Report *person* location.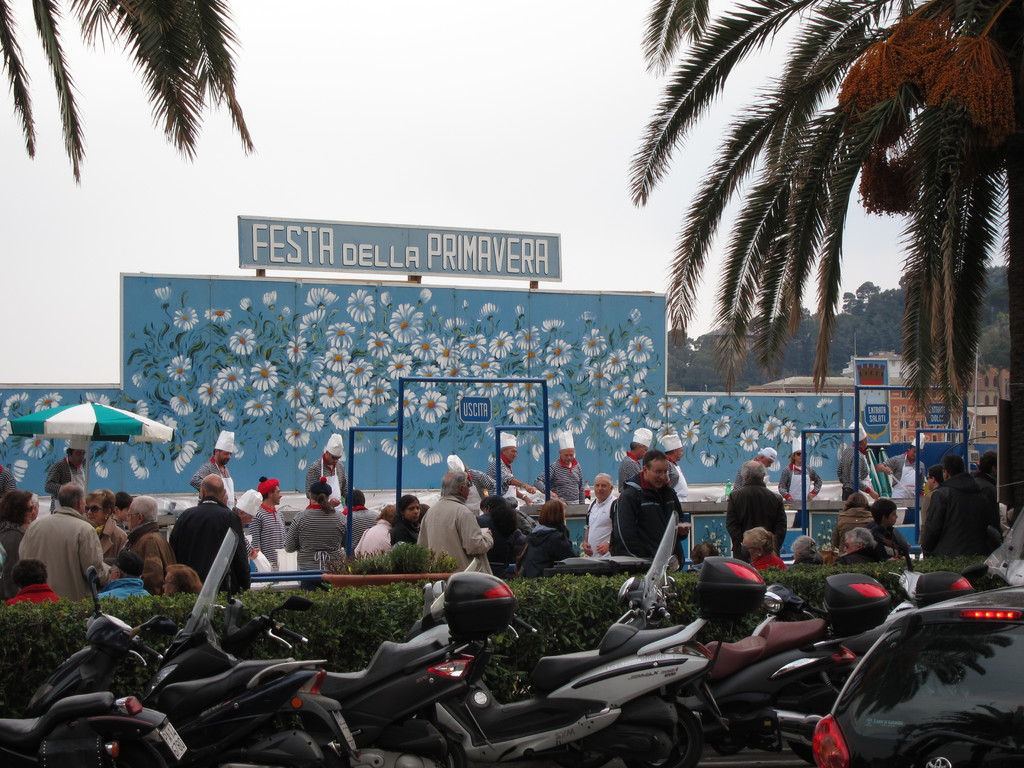
Report: rect(751, 447, 778, 486).
